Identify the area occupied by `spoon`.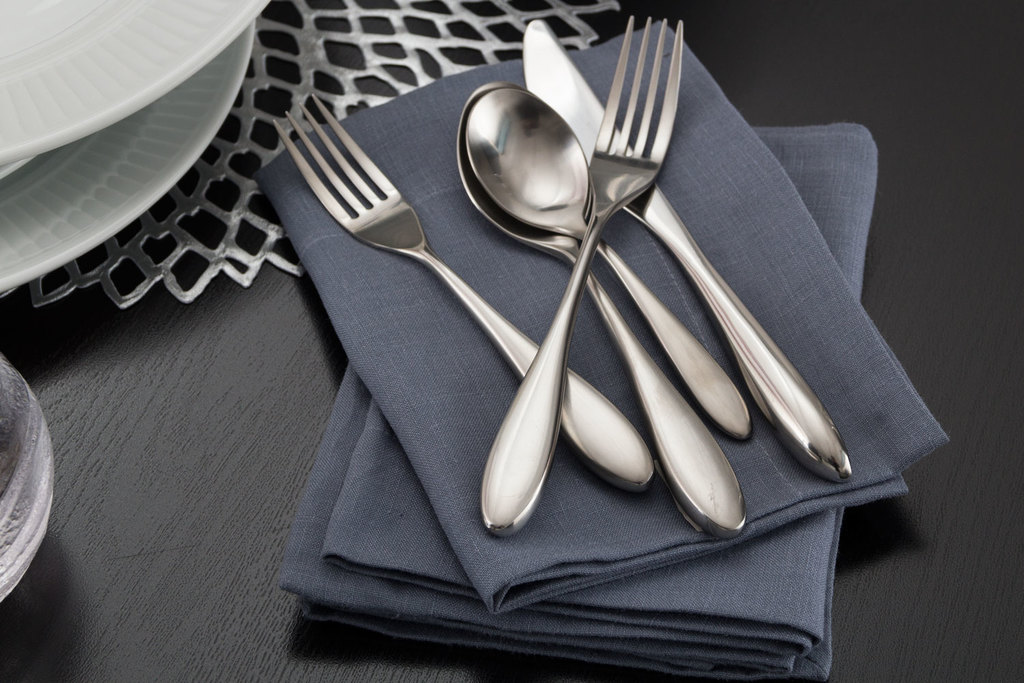
Area: (467,89,752,441).
